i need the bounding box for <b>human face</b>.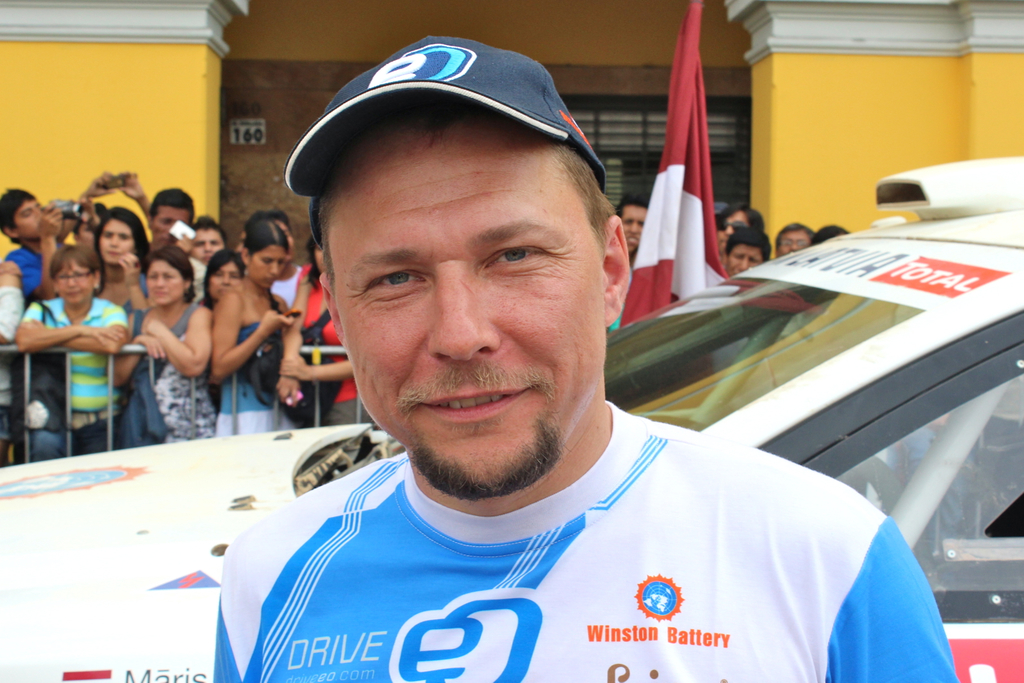
Here it is: (17,201,40,239).
